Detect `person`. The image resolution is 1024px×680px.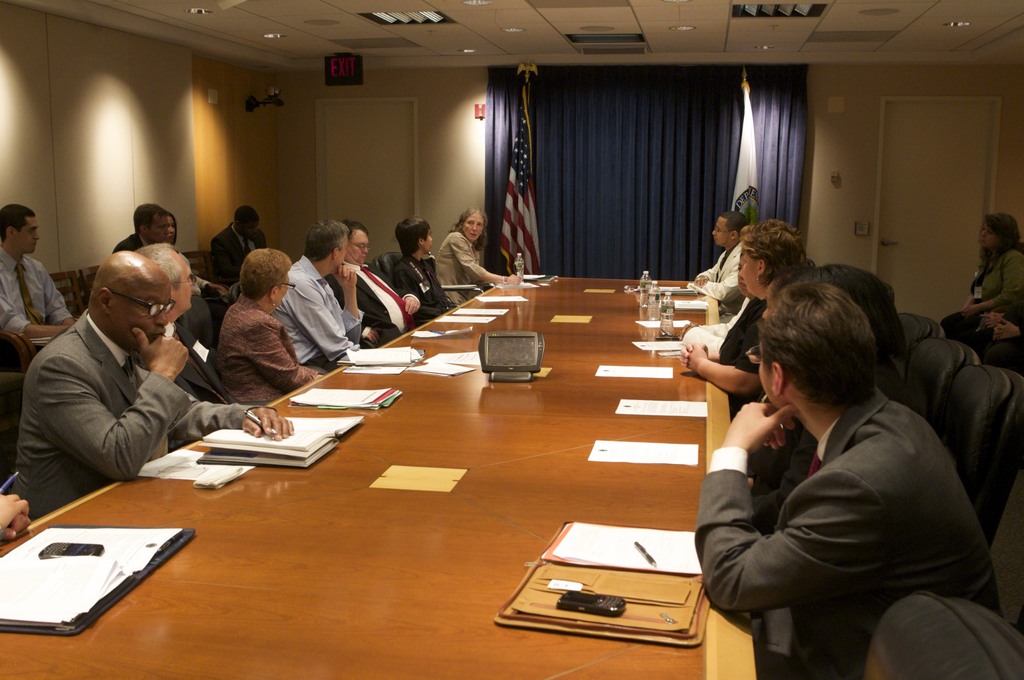
4/246/296/522.
